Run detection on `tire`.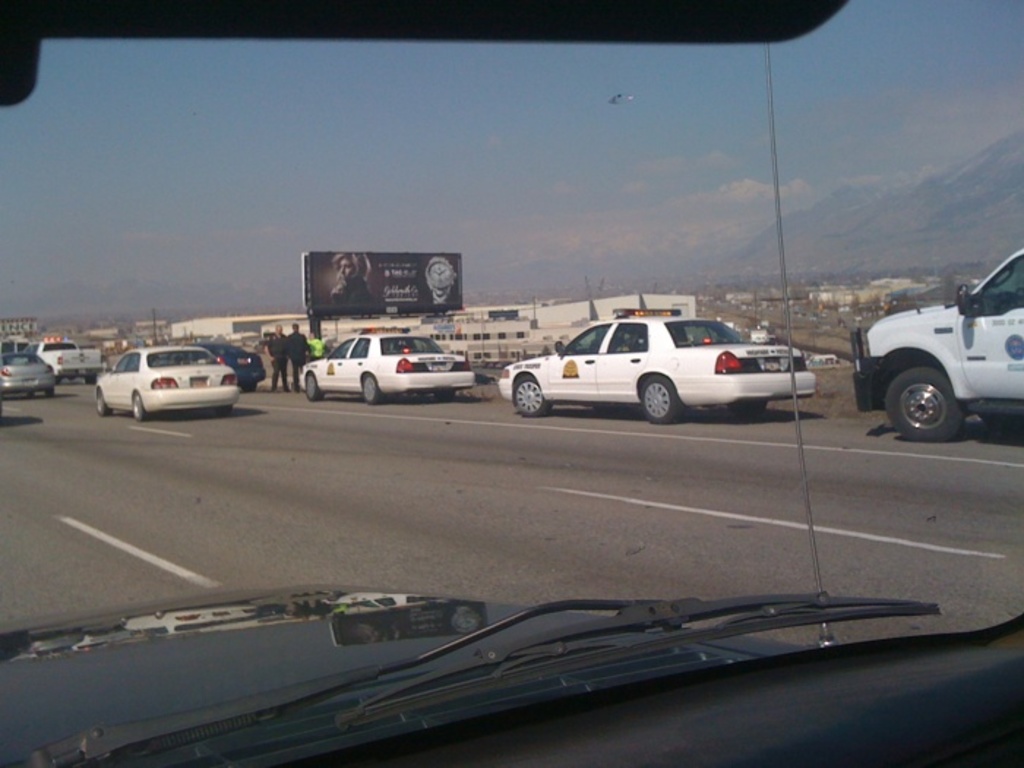
Result: {"left": 736, "top": 401, "right": 765, "bottom": 420}.
